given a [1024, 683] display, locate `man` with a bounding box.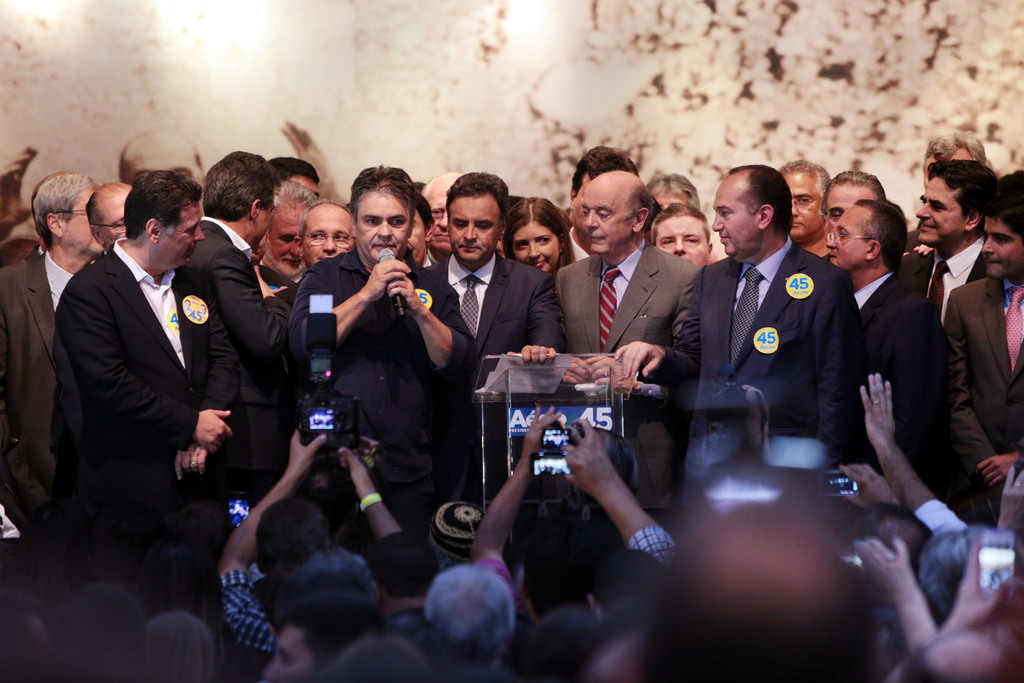
Located: <region>644, 174, 701, 207</region>.
